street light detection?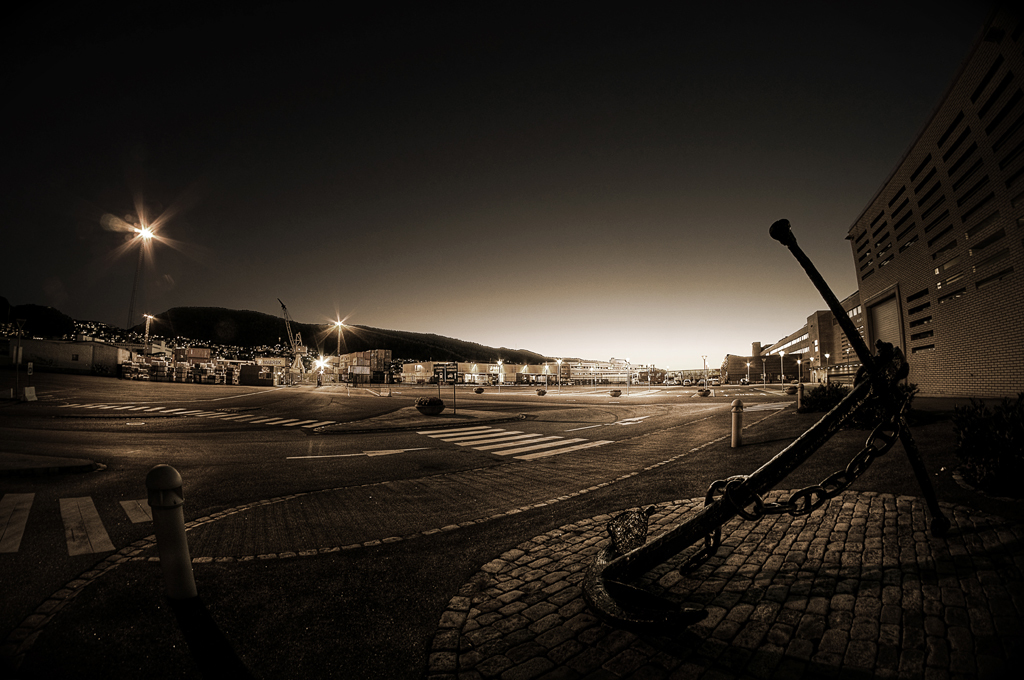
x1=777, y1=350, x2=784, y2=392
